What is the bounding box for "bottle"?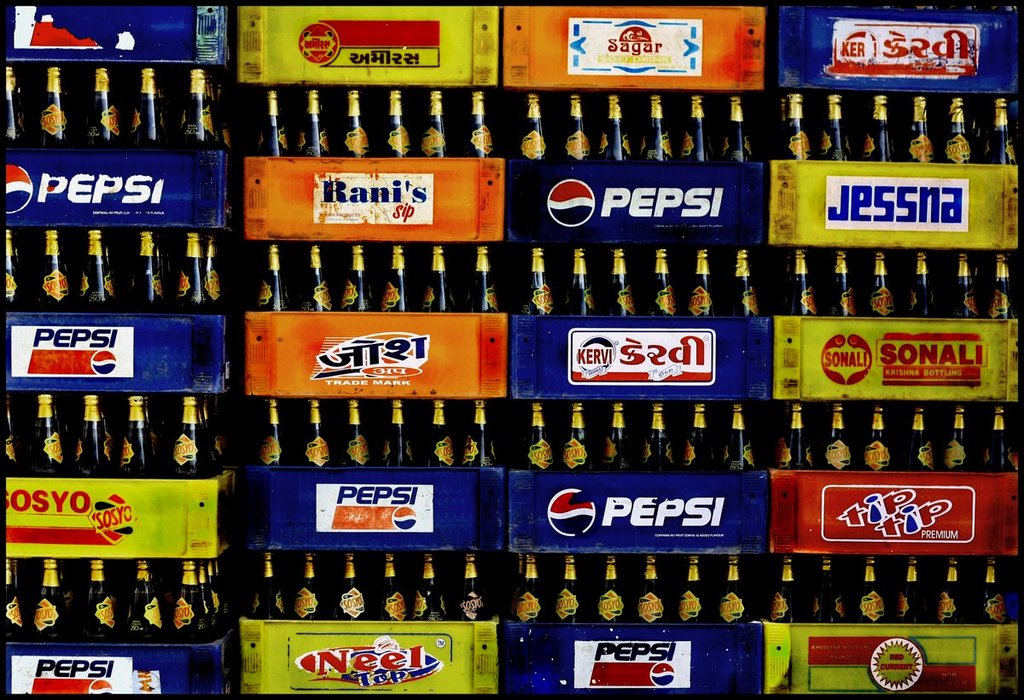
3,559,26,644.
